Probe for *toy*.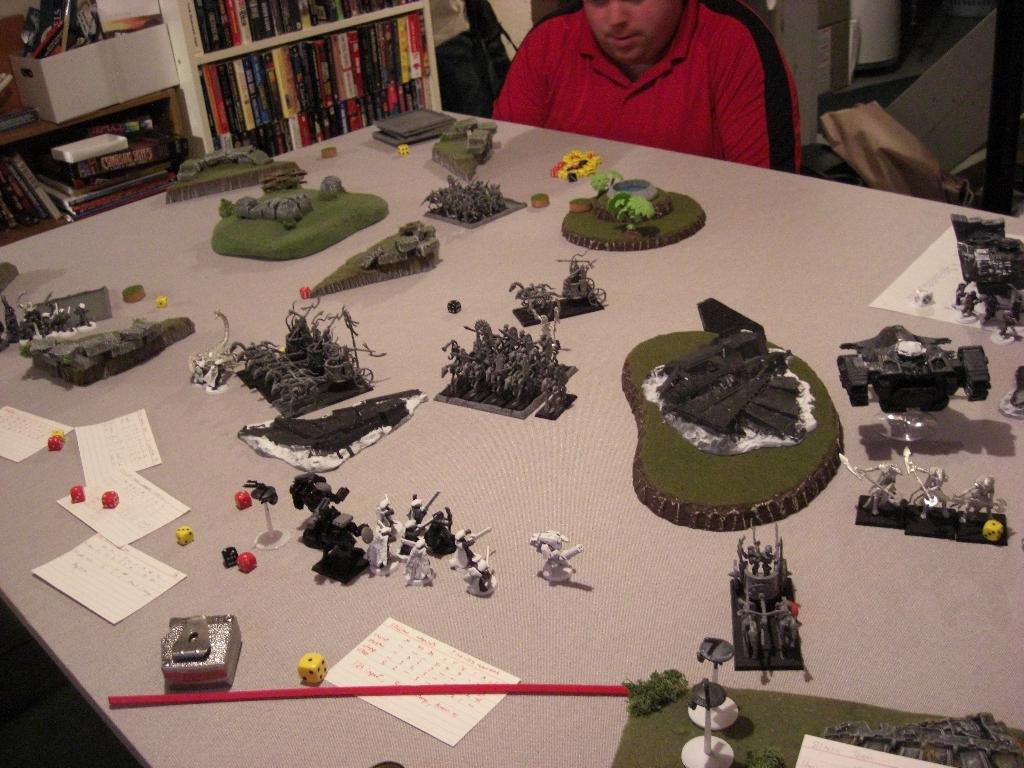
Probe result: detection(227, 381, 424, 477).
